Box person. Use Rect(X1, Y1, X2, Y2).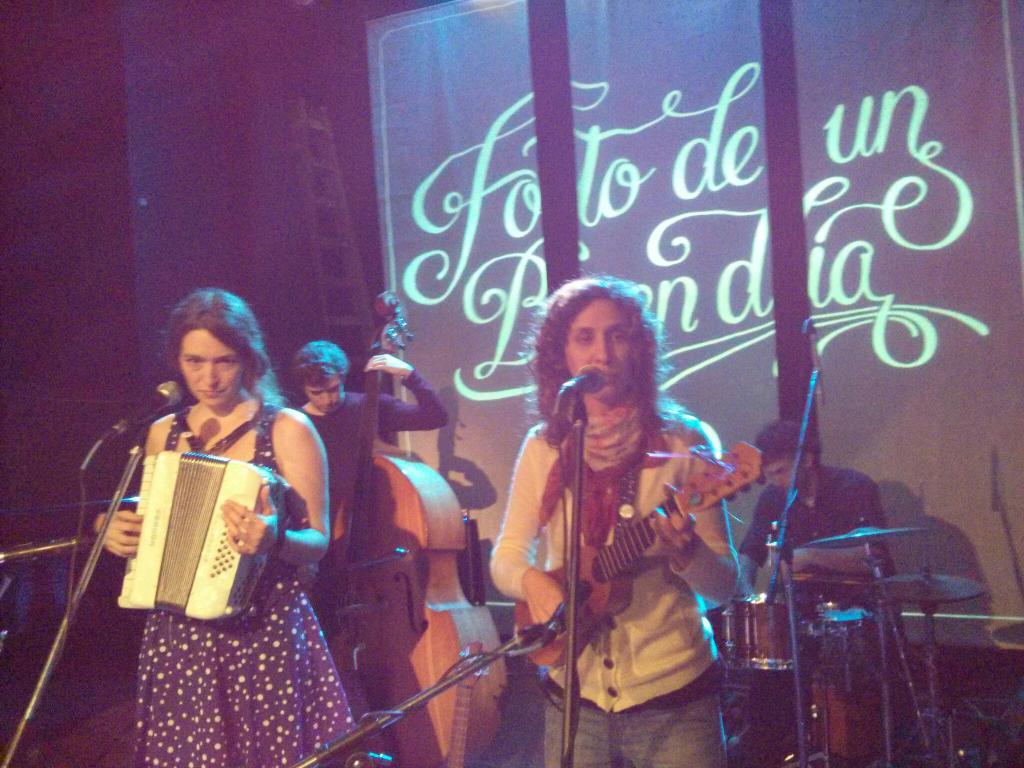
Rect(729, 410, 904, 642).
